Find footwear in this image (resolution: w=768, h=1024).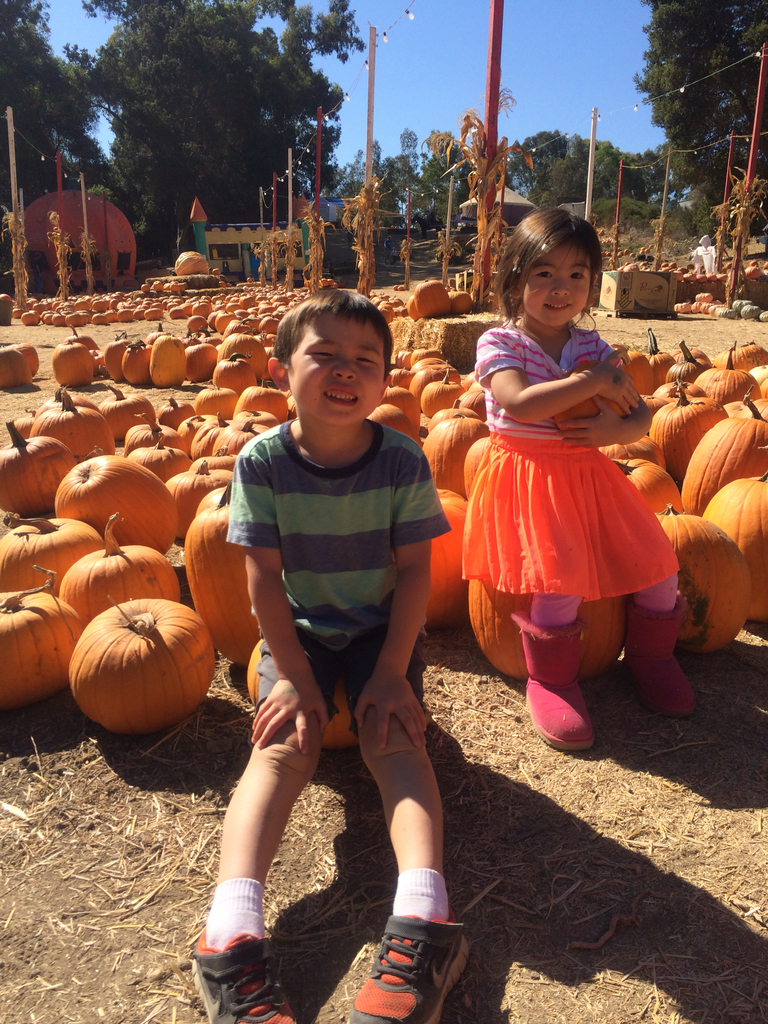
region(342, 910, 475, 1023).
